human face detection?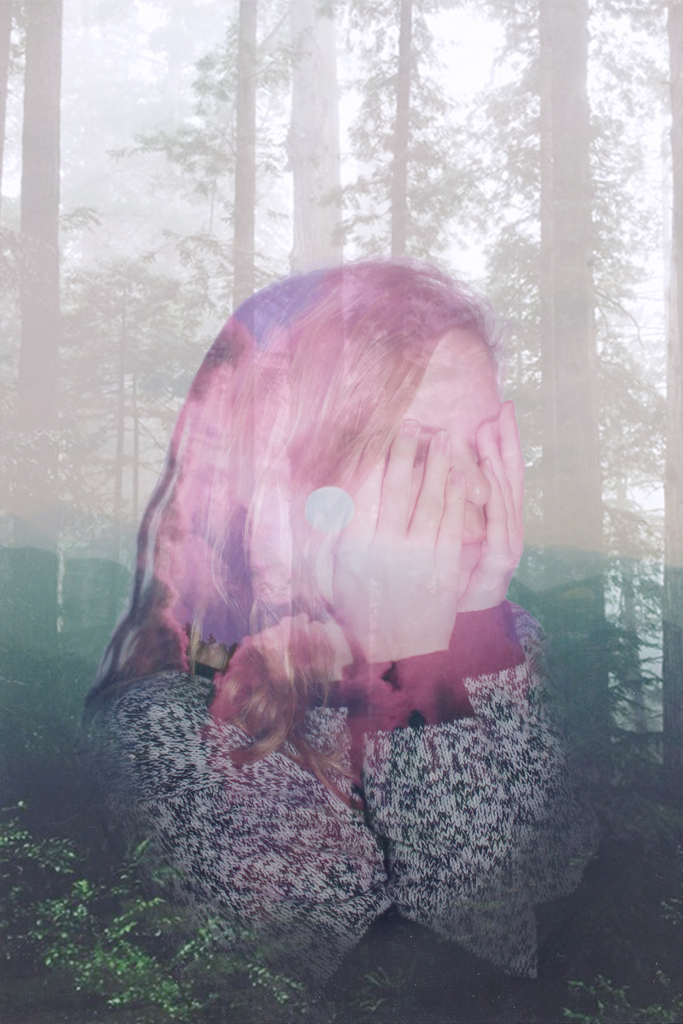
box=[329, 339, 497, 601]
